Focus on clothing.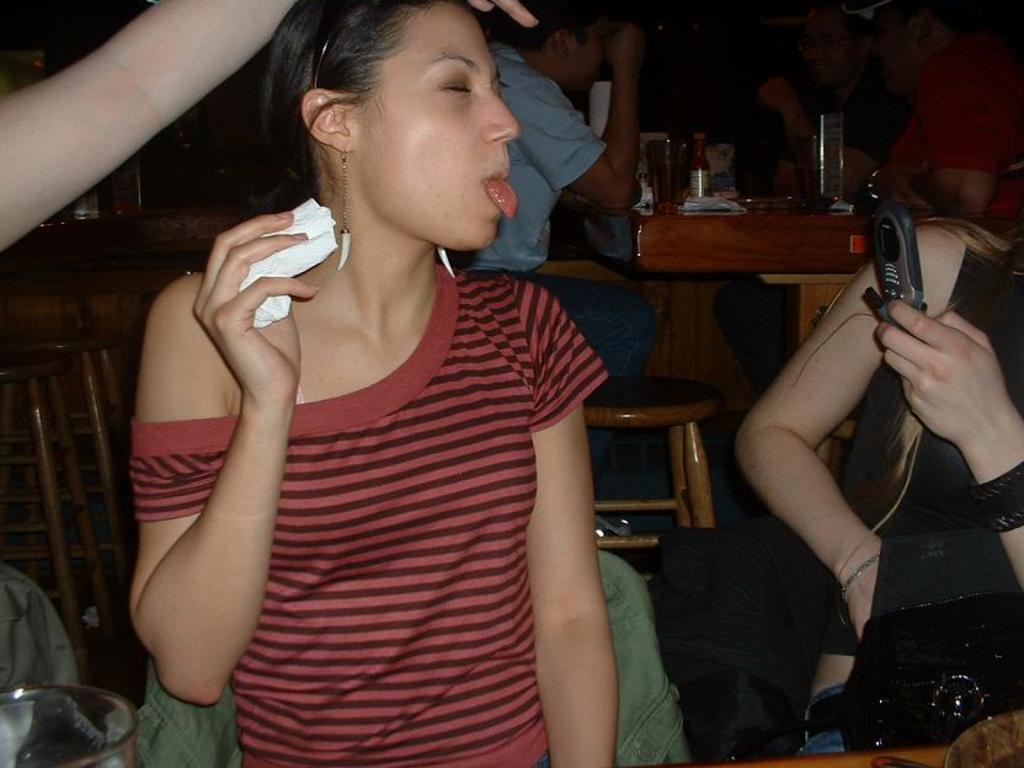
Focused at pyautogui.locateOnScreen(134, 548, 690, 767).
